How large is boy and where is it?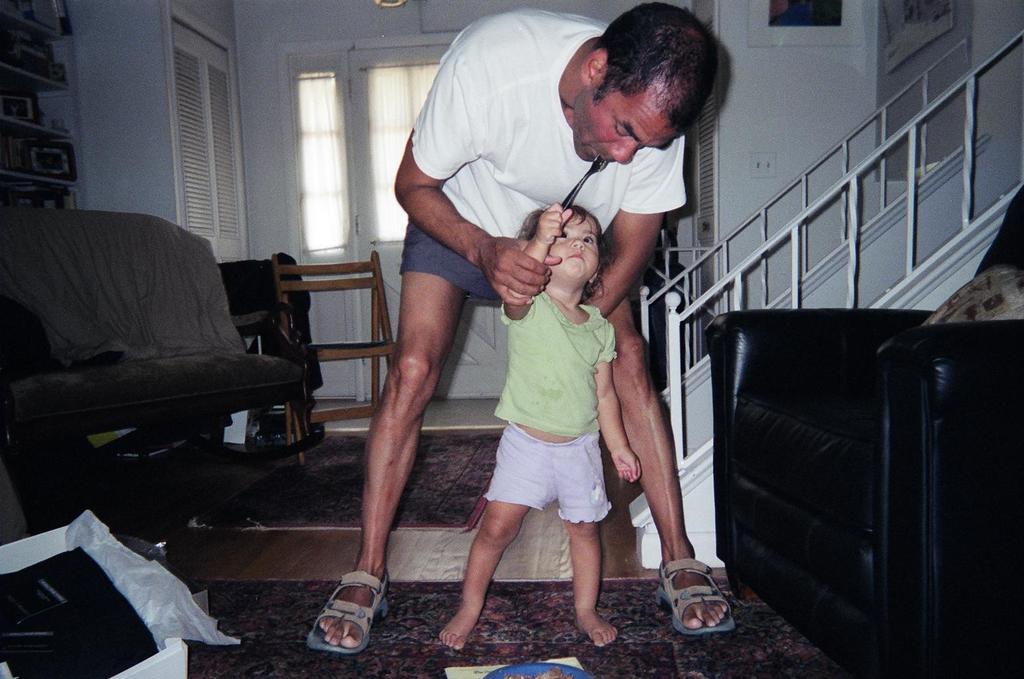
Bounding box: pyautogui.locateOnScreen(436, 200, 639, 647).
